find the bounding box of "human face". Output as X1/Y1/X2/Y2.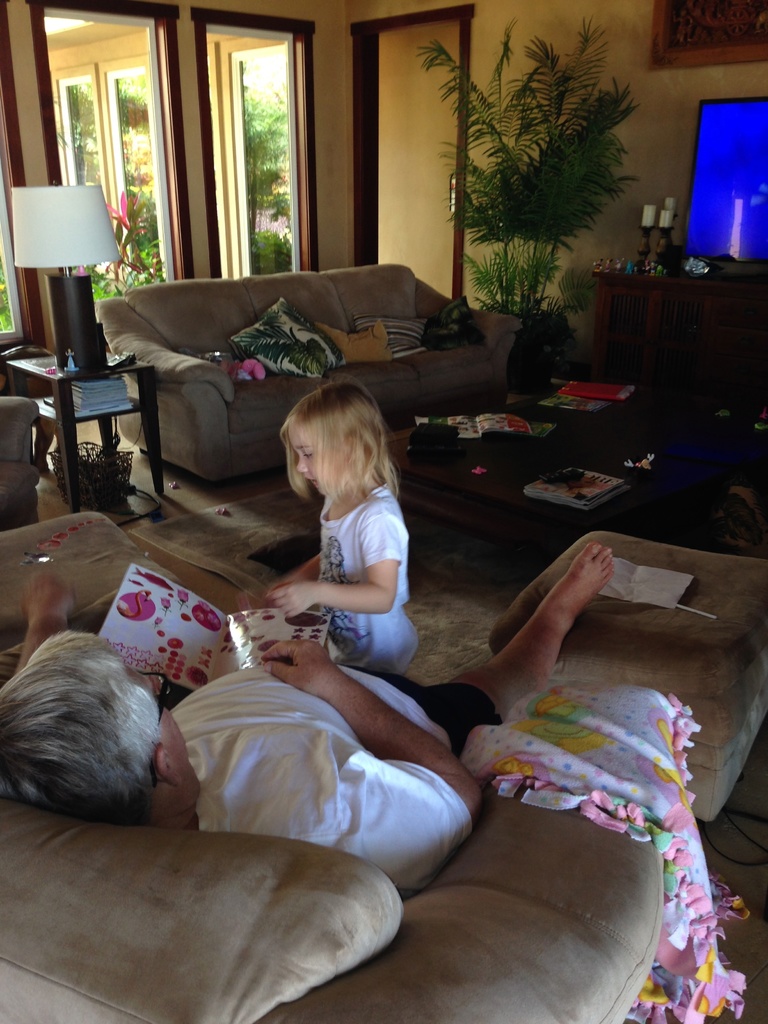
288/423/335/493.
